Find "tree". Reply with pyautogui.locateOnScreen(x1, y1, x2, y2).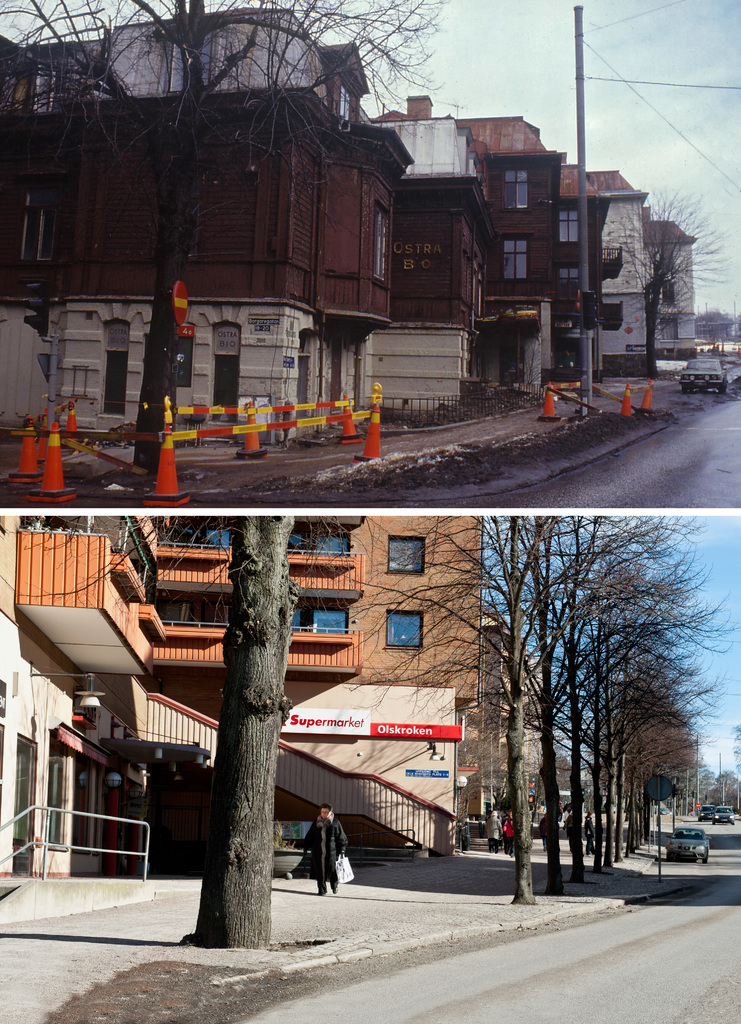
pyautogui.locateOnScreen(632, 200, 713, 324).
